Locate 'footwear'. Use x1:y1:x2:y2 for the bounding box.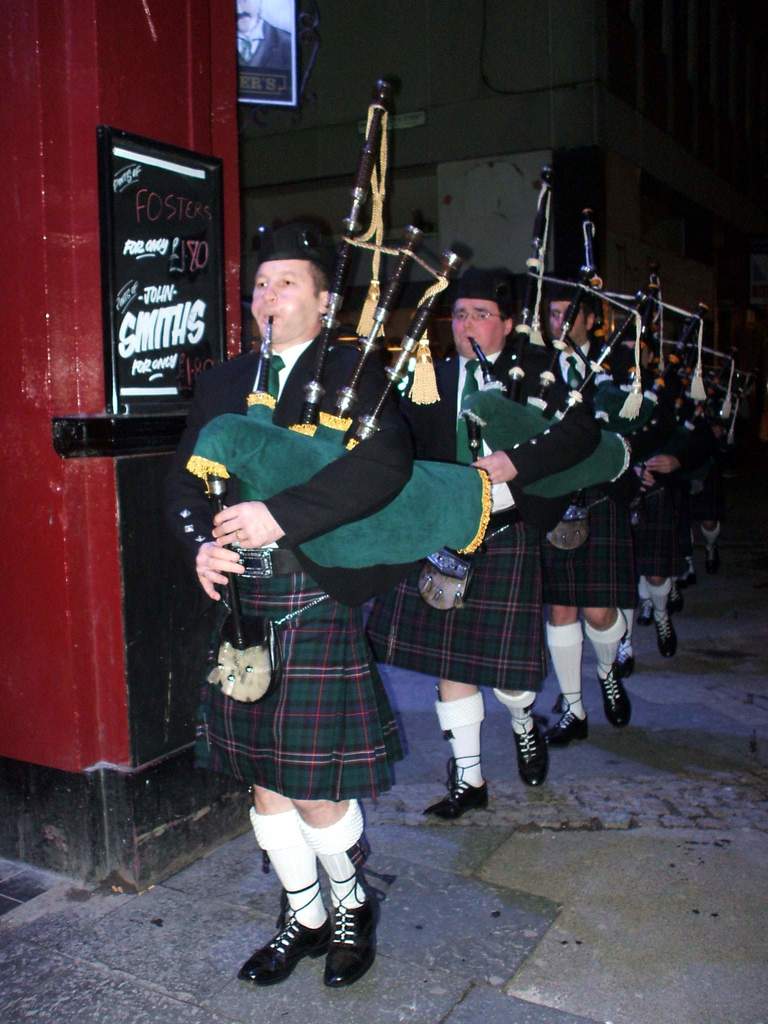
543:700:596:742.
